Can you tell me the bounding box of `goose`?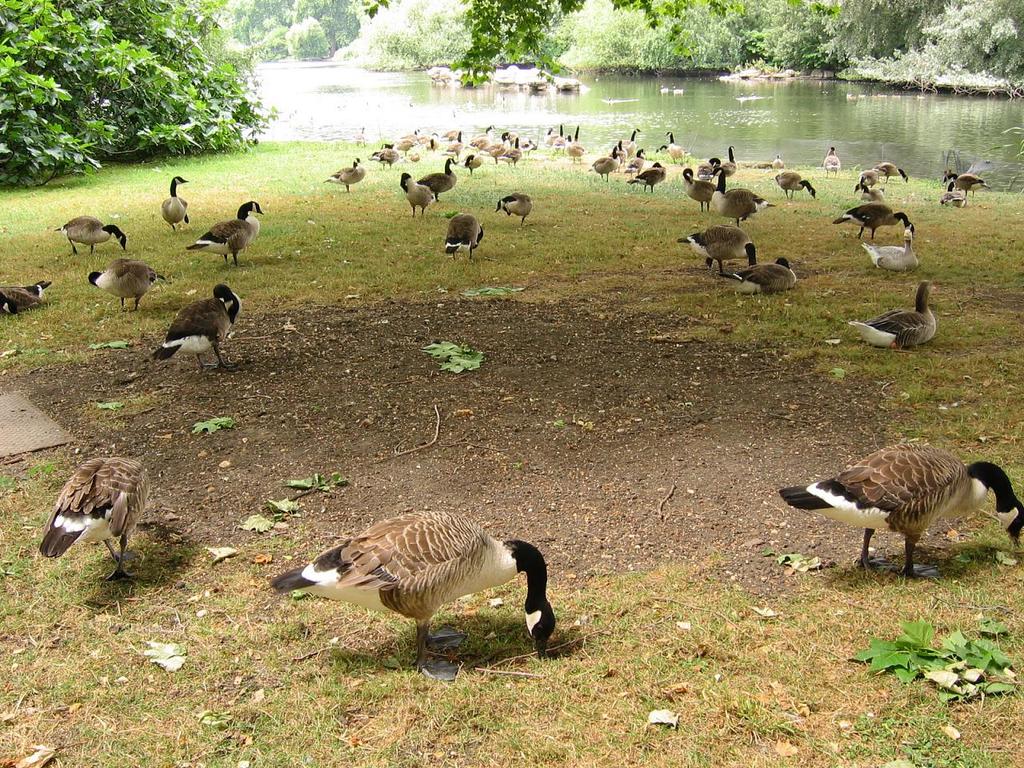
191,197,263,266.
